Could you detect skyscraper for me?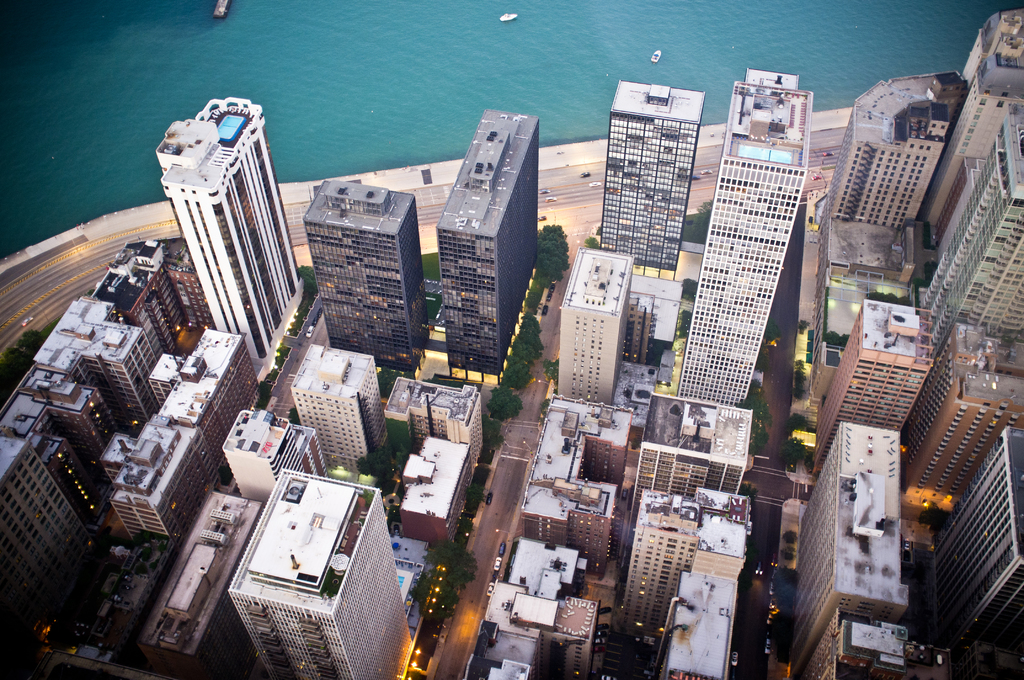
Detection result: (788,434,909,660).
